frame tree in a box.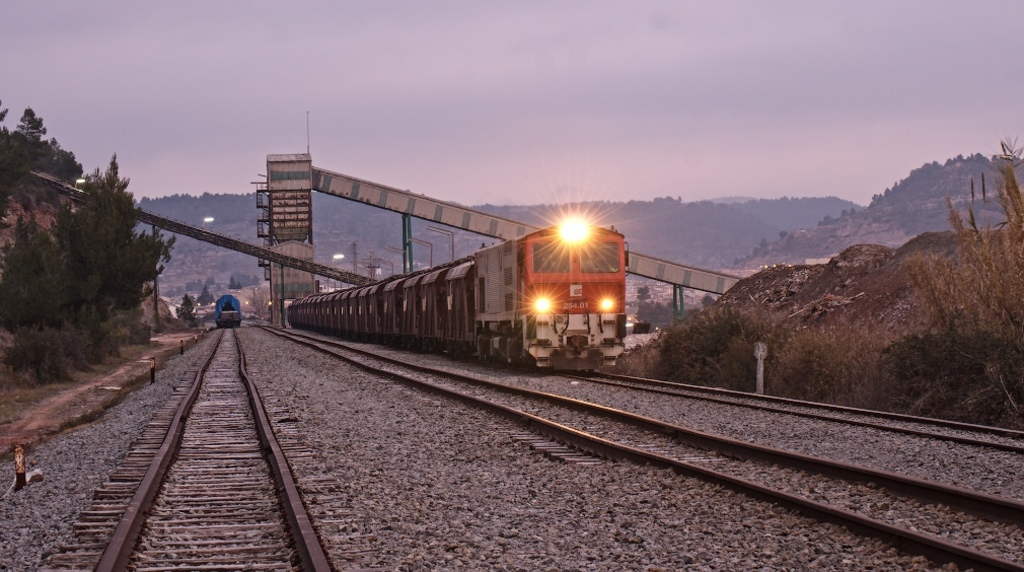
Rect(225, 276, 240, 285).
